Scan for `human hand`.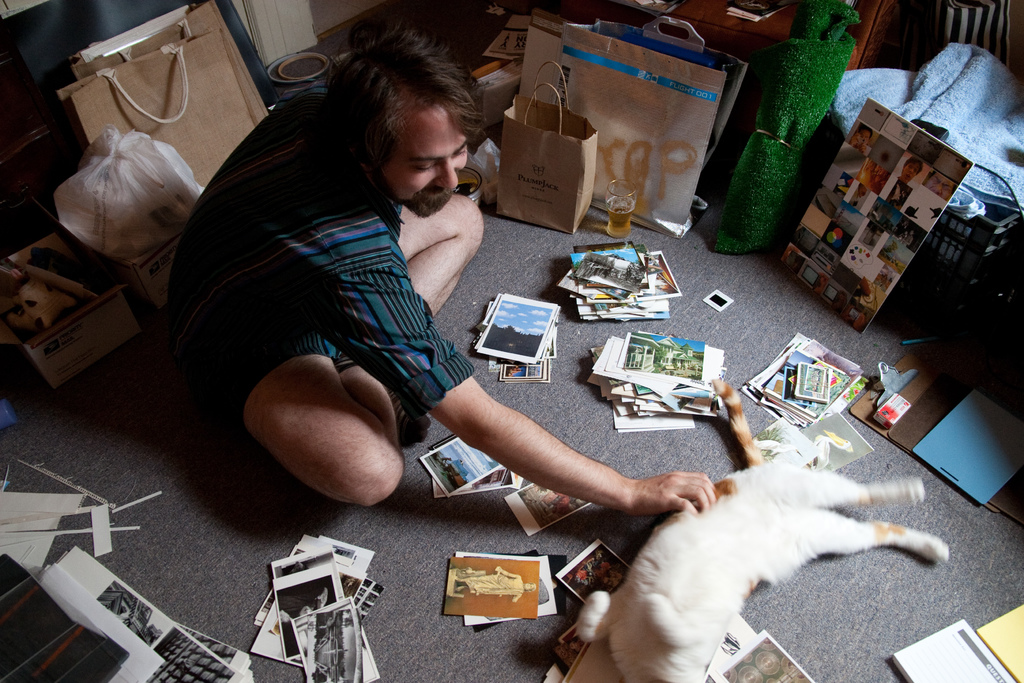
Scan result: rect(629, 477, 738, 542).
